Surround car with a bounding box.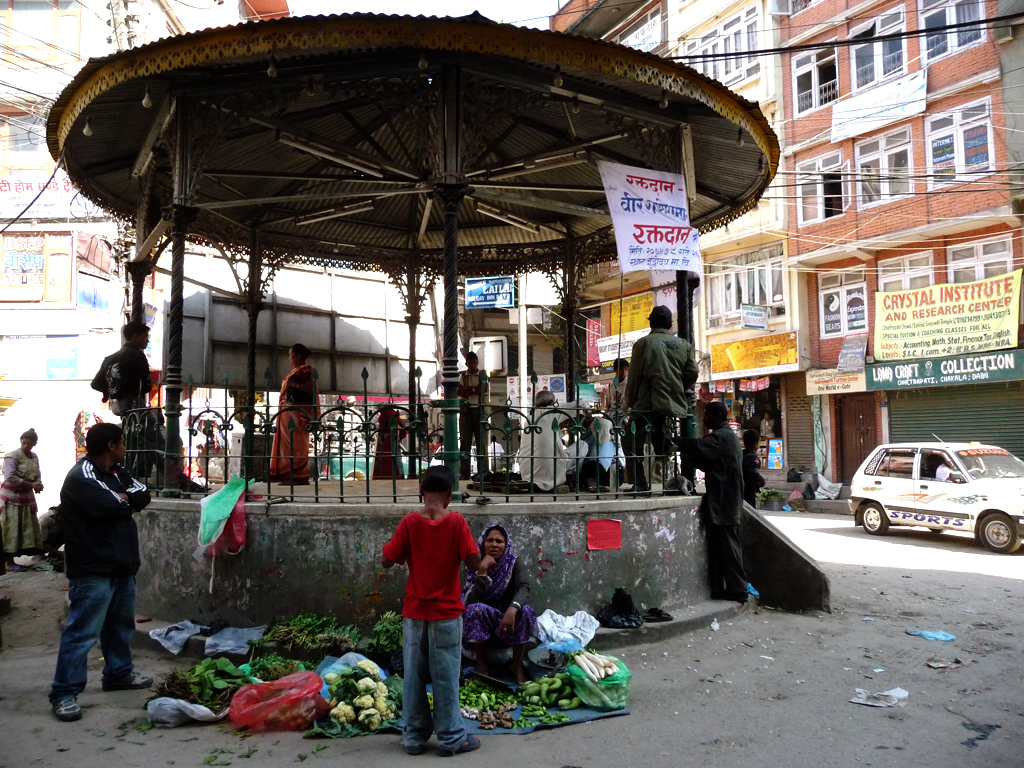
{"x1": 839, "y1": 437, "x2": 1008, "y2": 553}.
